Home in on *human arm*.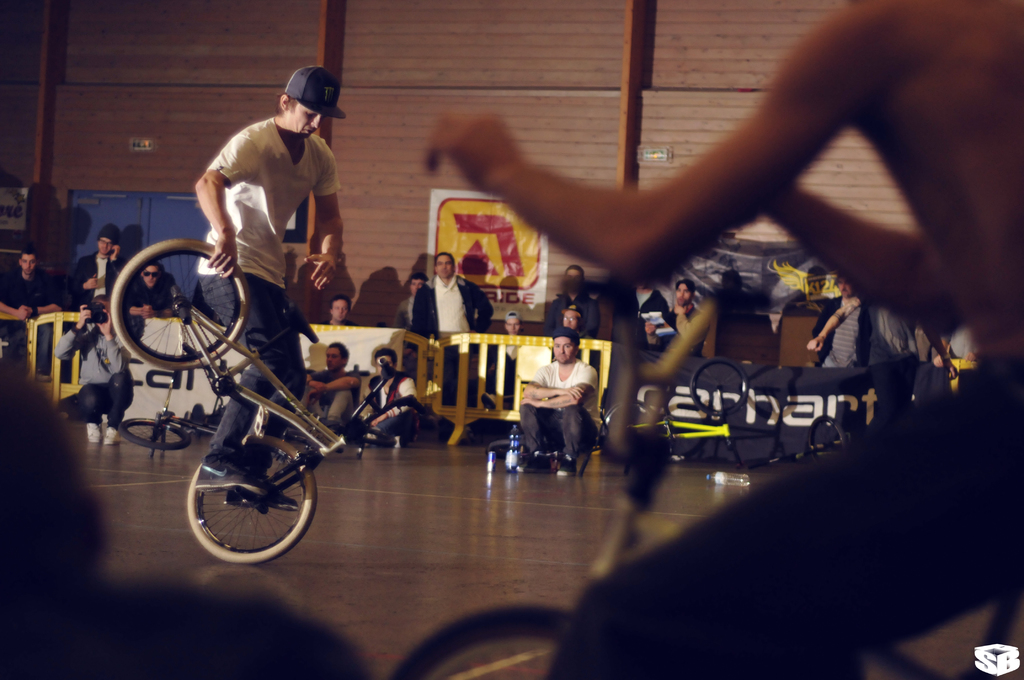
Homed in at box(924, 332, 957, 380).
